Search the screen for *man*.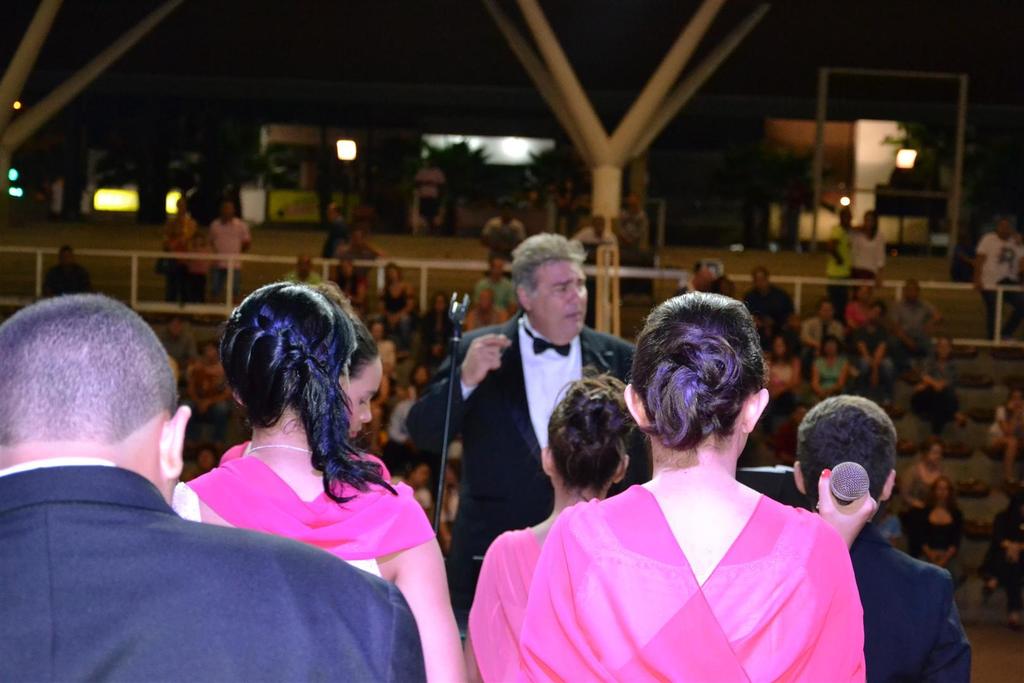
Found at bbox(209, 201, 248, 299).
